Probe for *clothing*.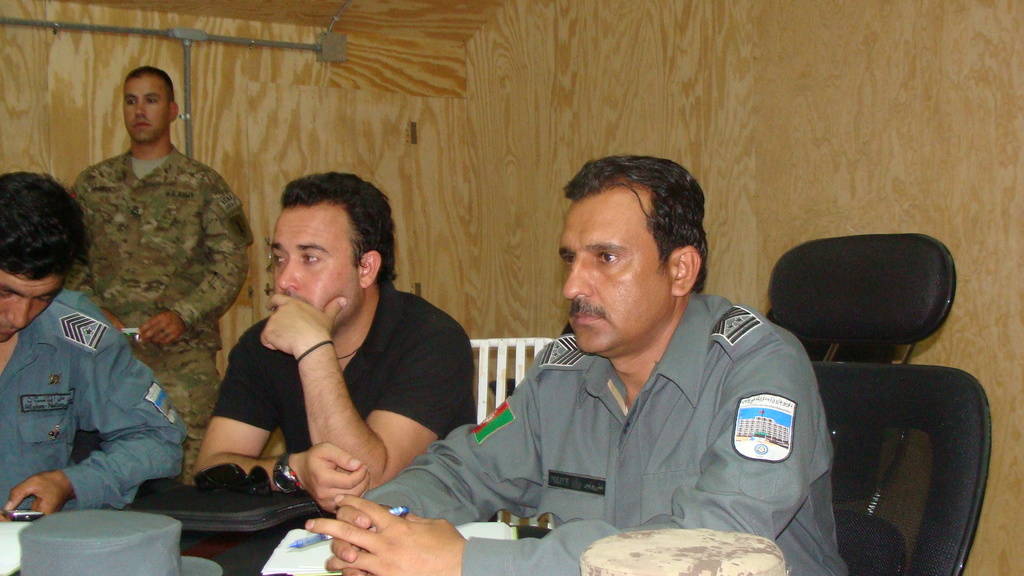
Probe result: locate(0, 276, 198, 515).
